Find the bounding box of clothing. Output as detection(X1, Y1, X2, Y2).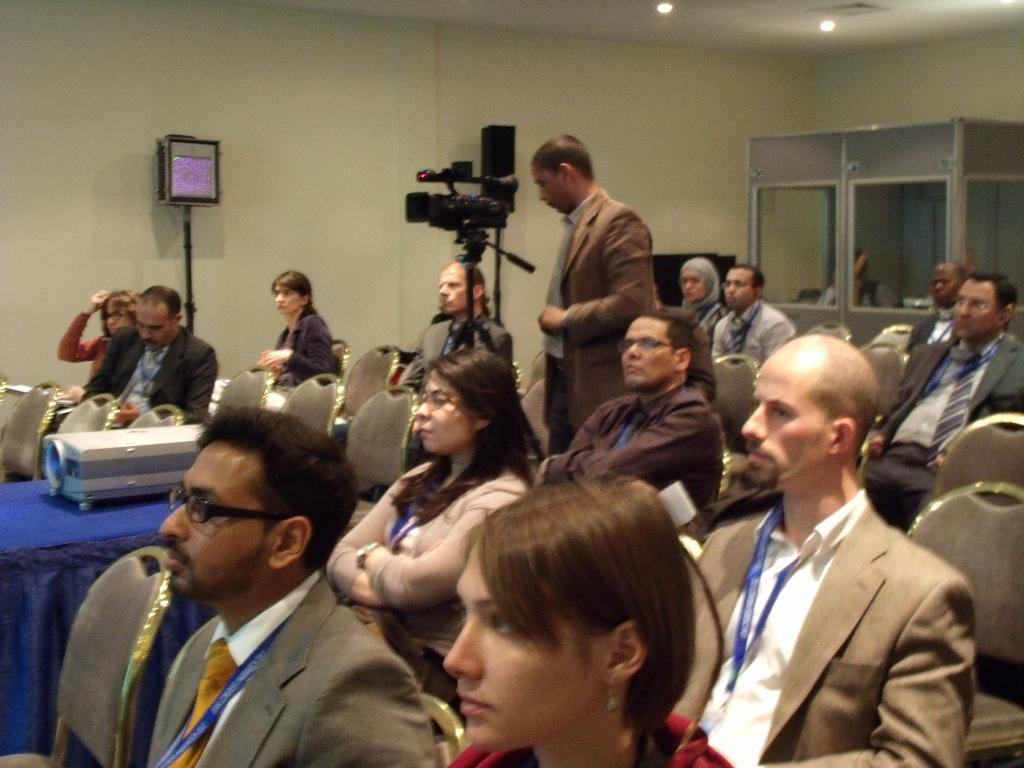
detection(56, 310, 113, 375).
